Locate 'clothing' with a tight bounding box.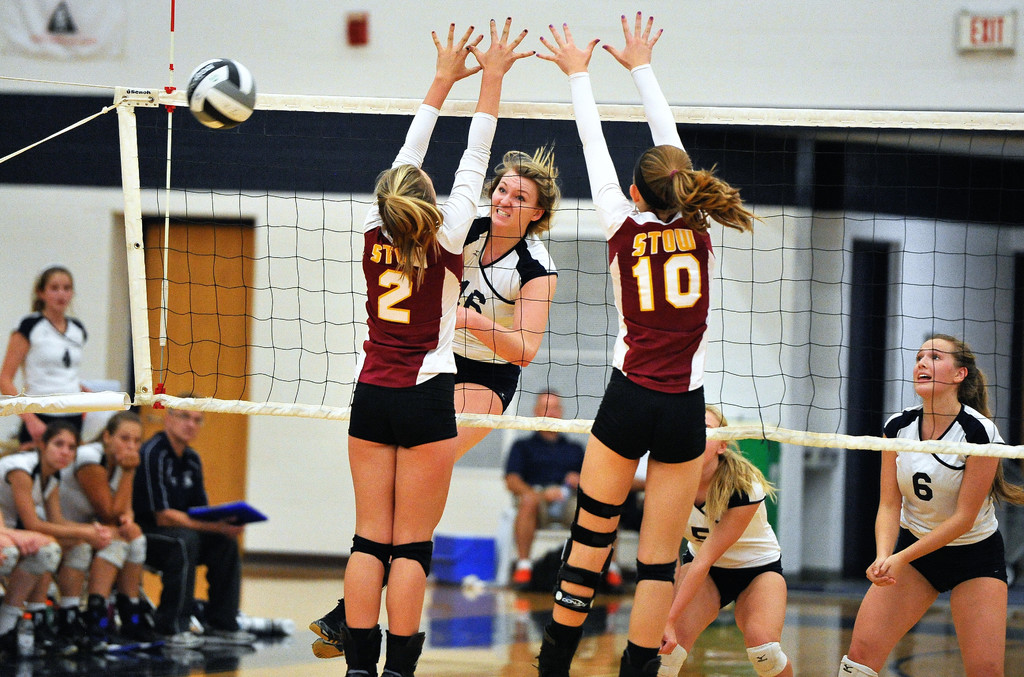
x1=445, y1=211, x2=555, y2=422.
